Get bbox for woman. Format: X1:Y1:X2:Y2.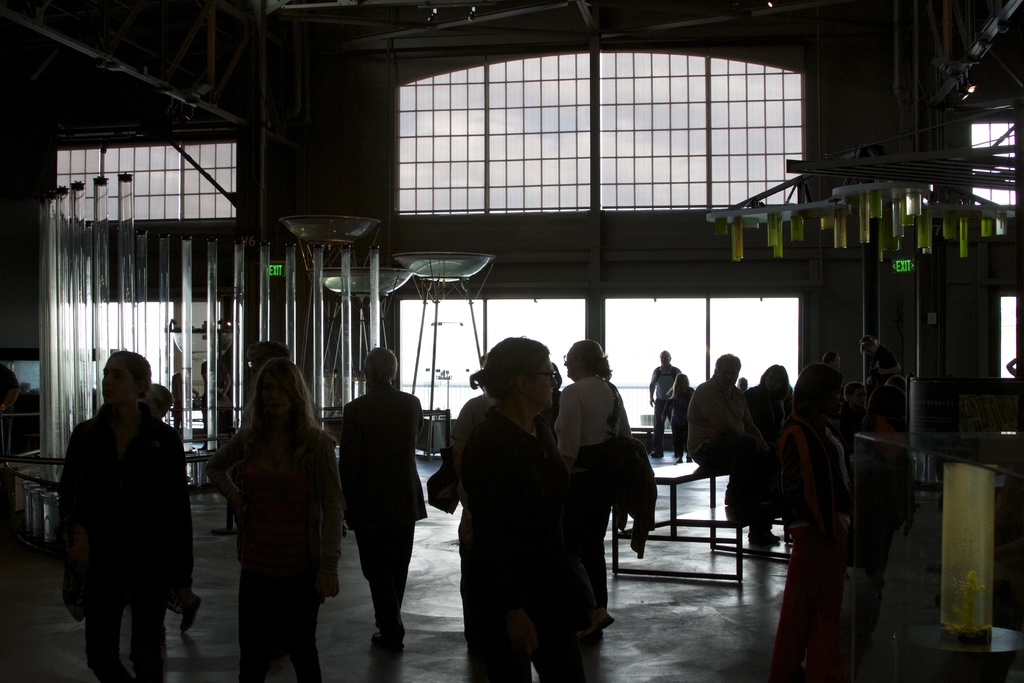
663:373:701:473.
